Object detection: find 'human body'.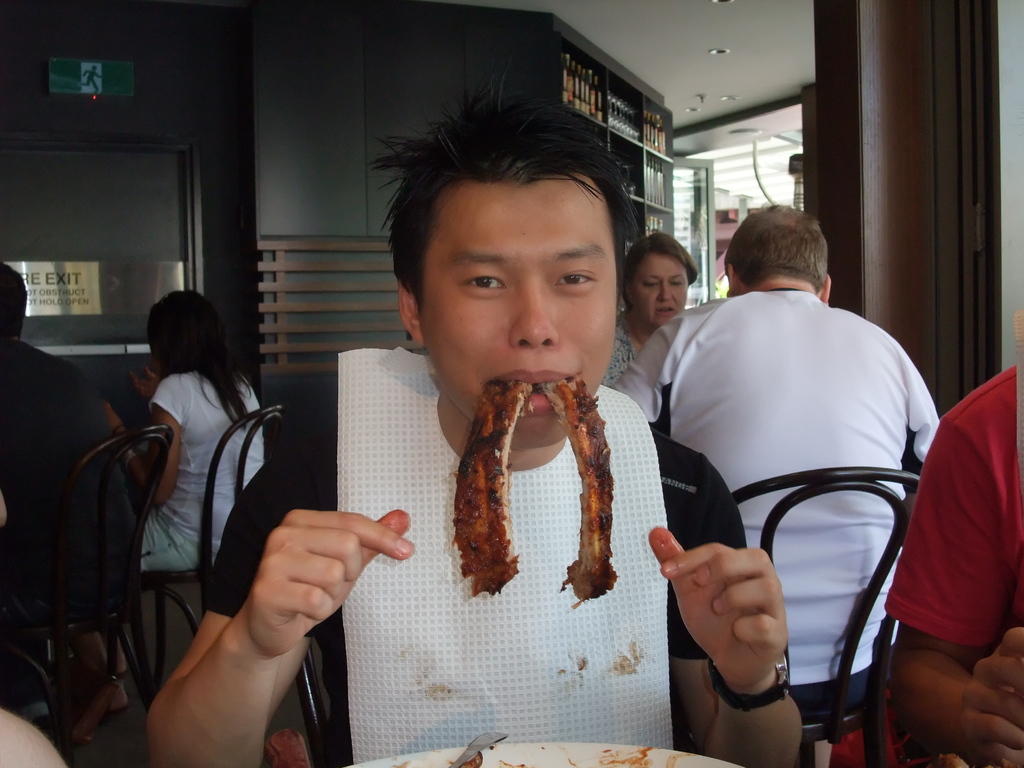
{"left": 145, "top": 346, "right": 803, "bottom": 767}.
